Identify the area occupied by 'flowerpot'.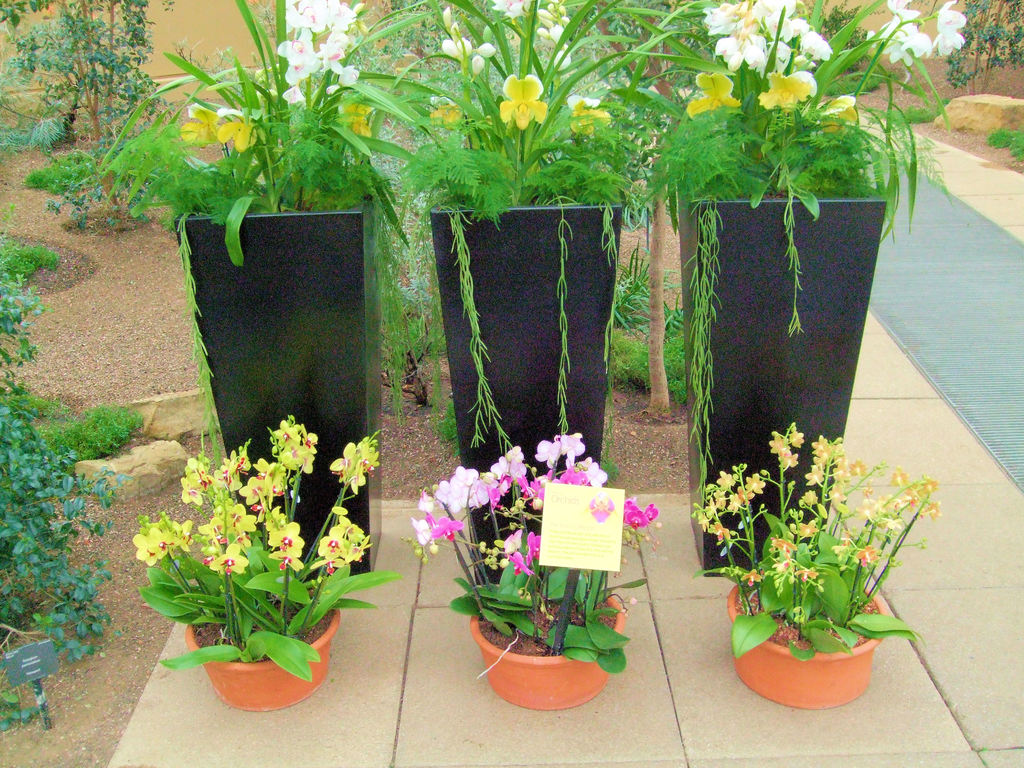
Area: [left=682, top=193, right=890, bottom=572].
